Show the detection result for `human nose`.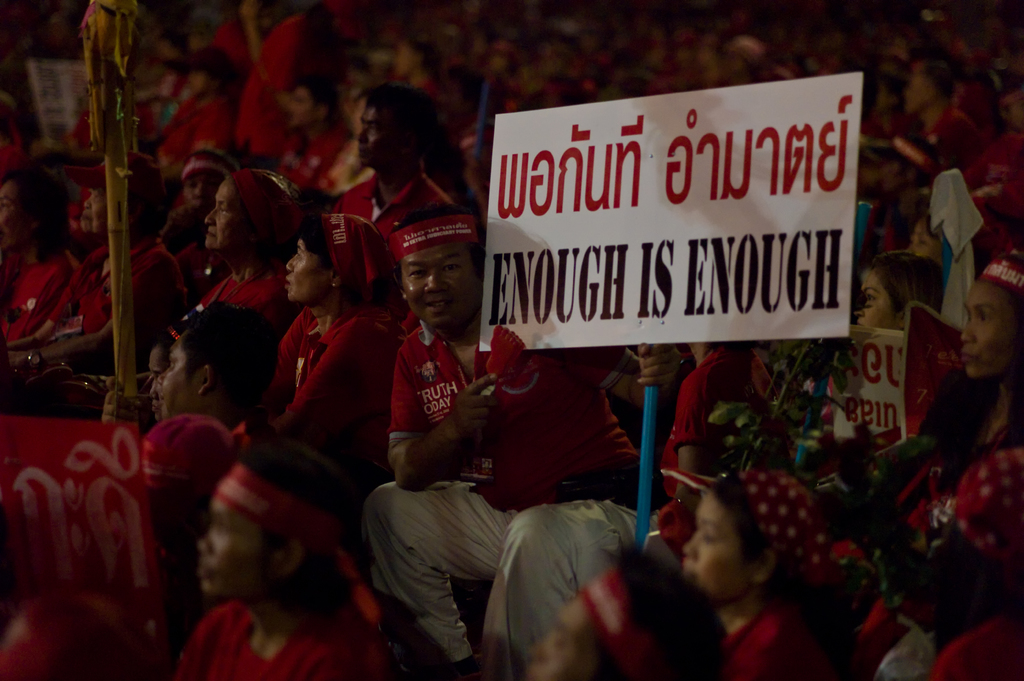
{"x1": 193, "y1": 183, "x2": 207, "y2": 200}.
